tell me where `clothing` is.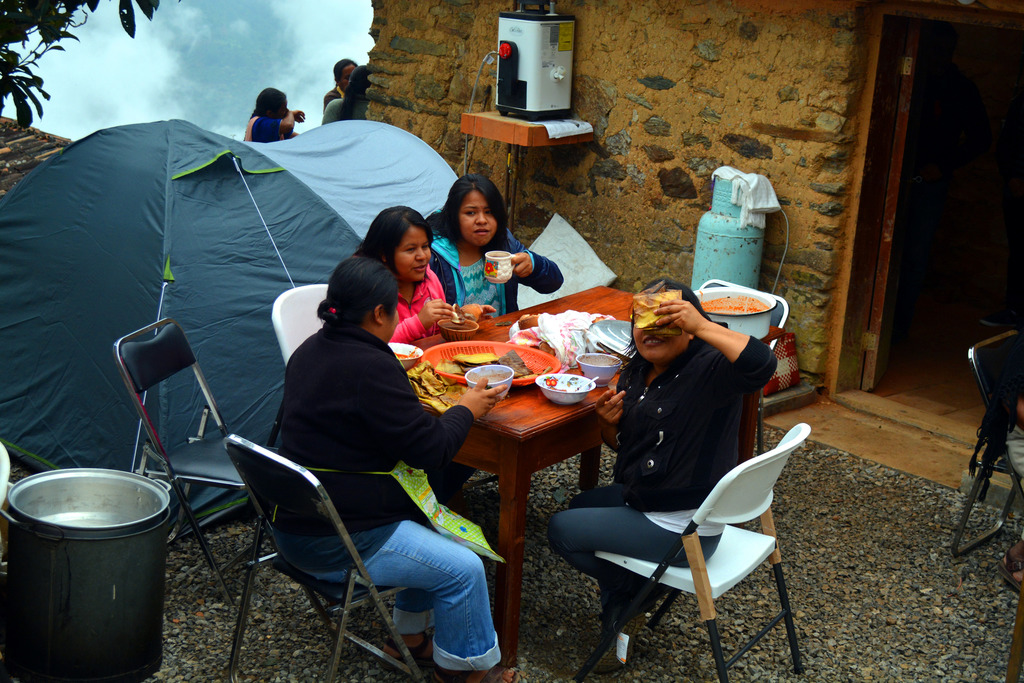
`clothing` is at left=321, top=97, right=369, bottom=124.
